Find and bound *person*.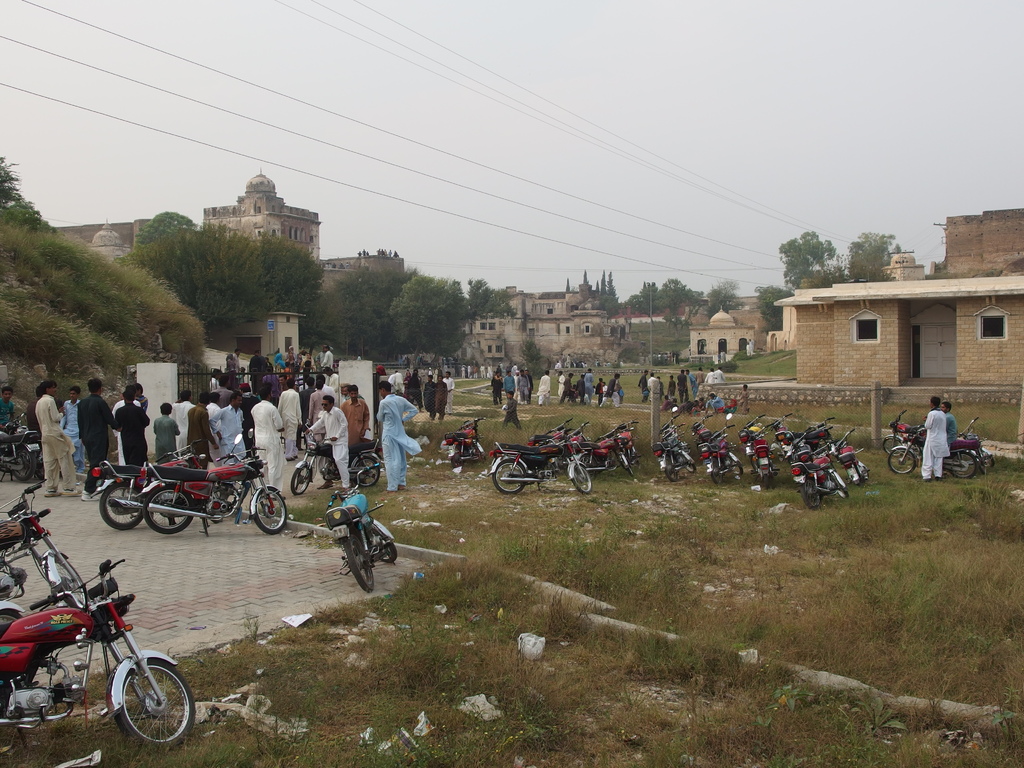
Bound: (x1=377, y1=380, x2=426, y2=495).
